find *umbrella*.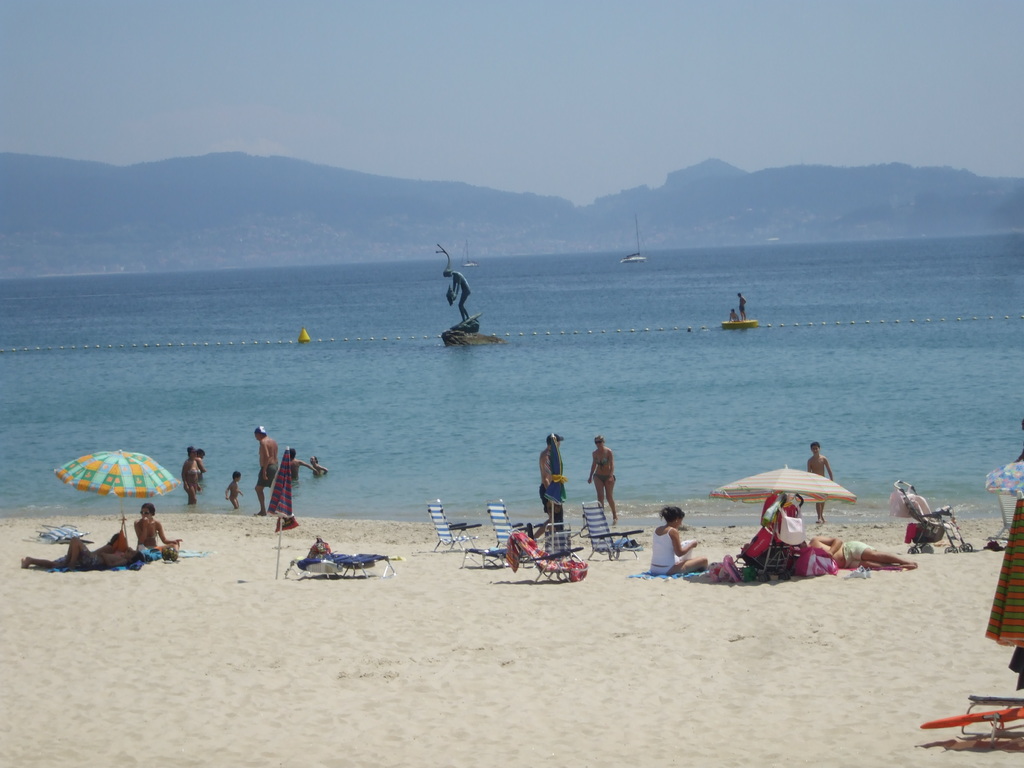
<region>41, 430, 174, 559</region>.
